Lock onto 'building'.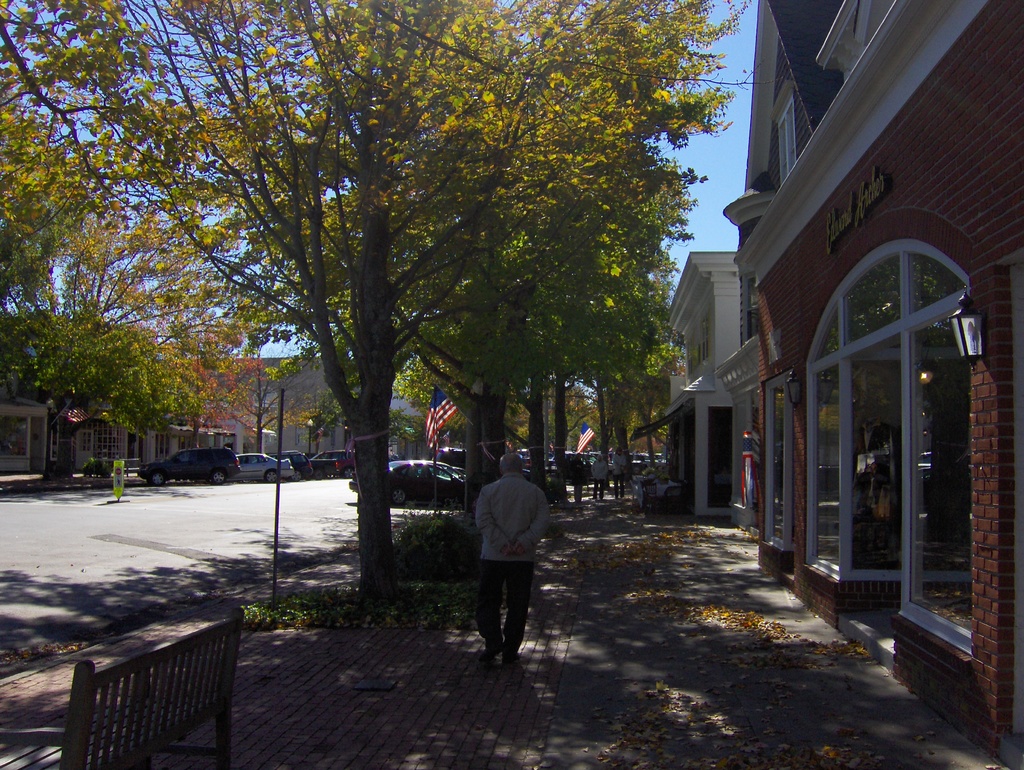
Locked: bbox=(732, 0, 1023, 769).
